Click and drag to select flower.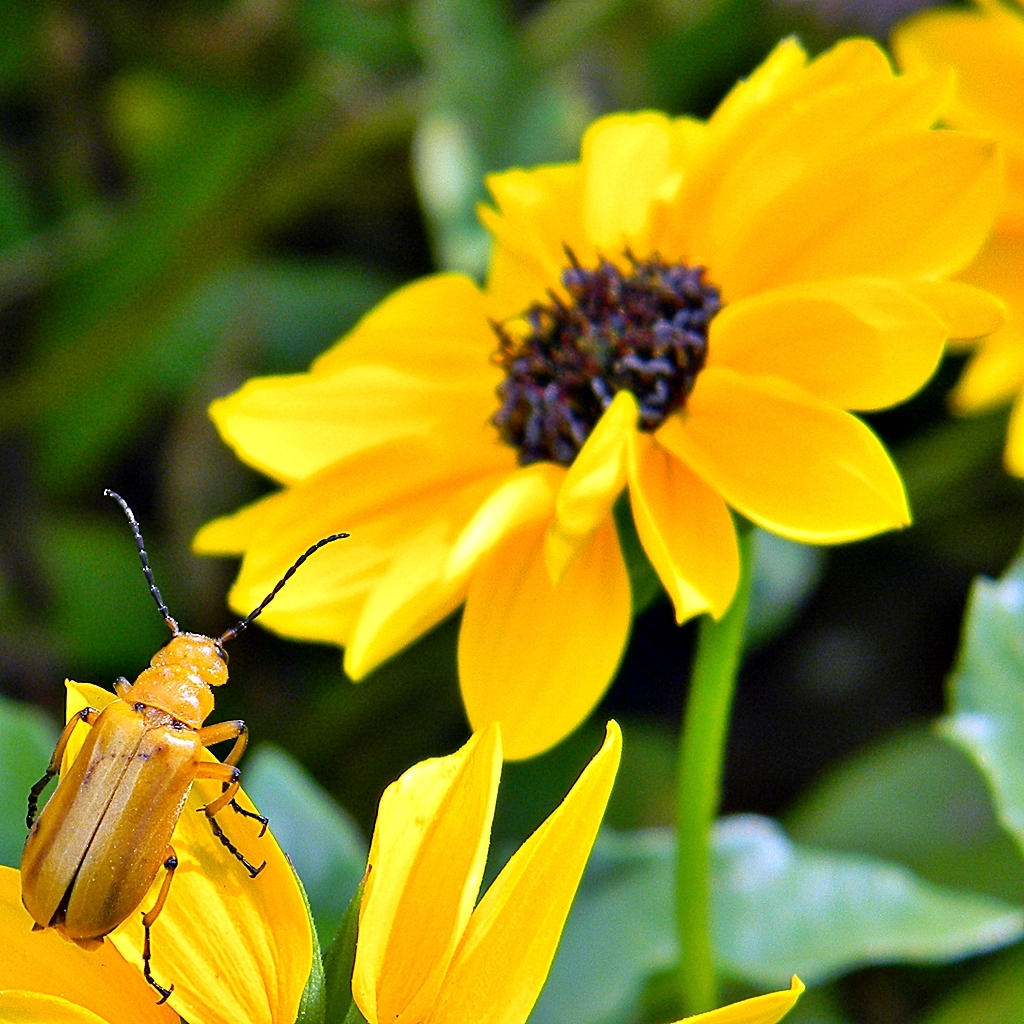
Selection: crop(0, 684, 824, 1023).
